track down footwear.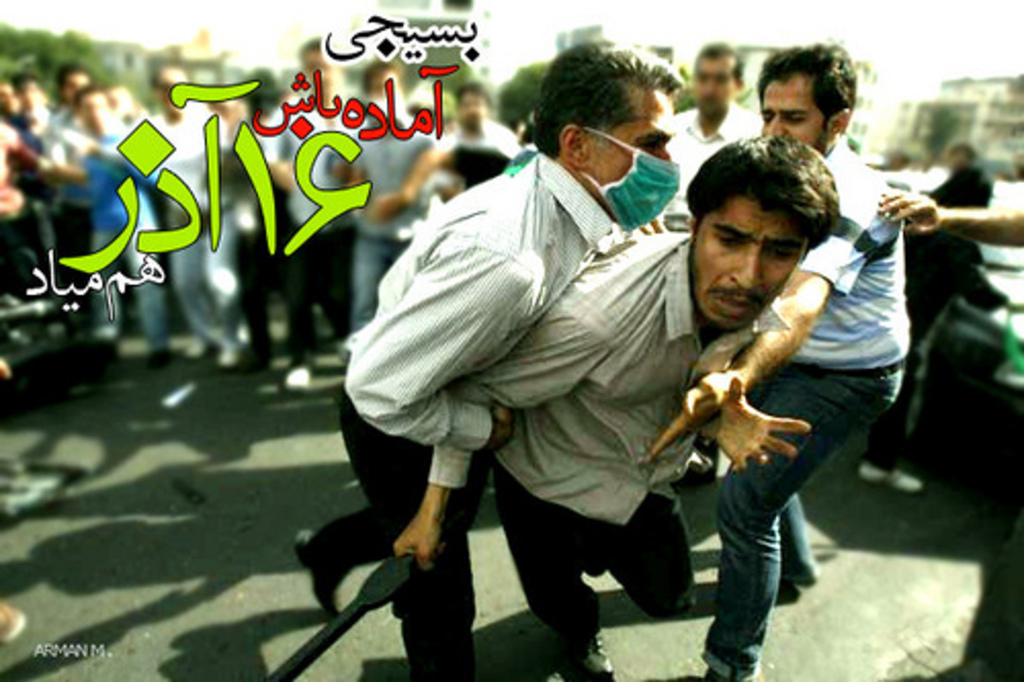
Tracked to (x1=0, y1=600, x2=29, y2=647).
